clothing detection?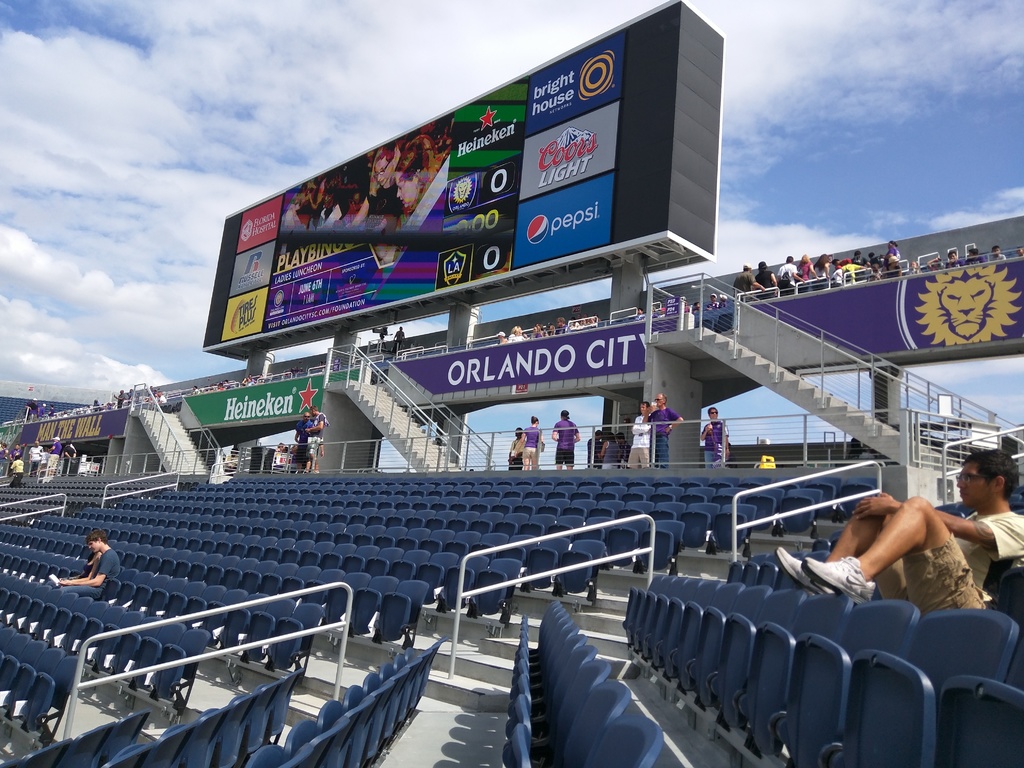
BBox(522, 426, 540, 460)
